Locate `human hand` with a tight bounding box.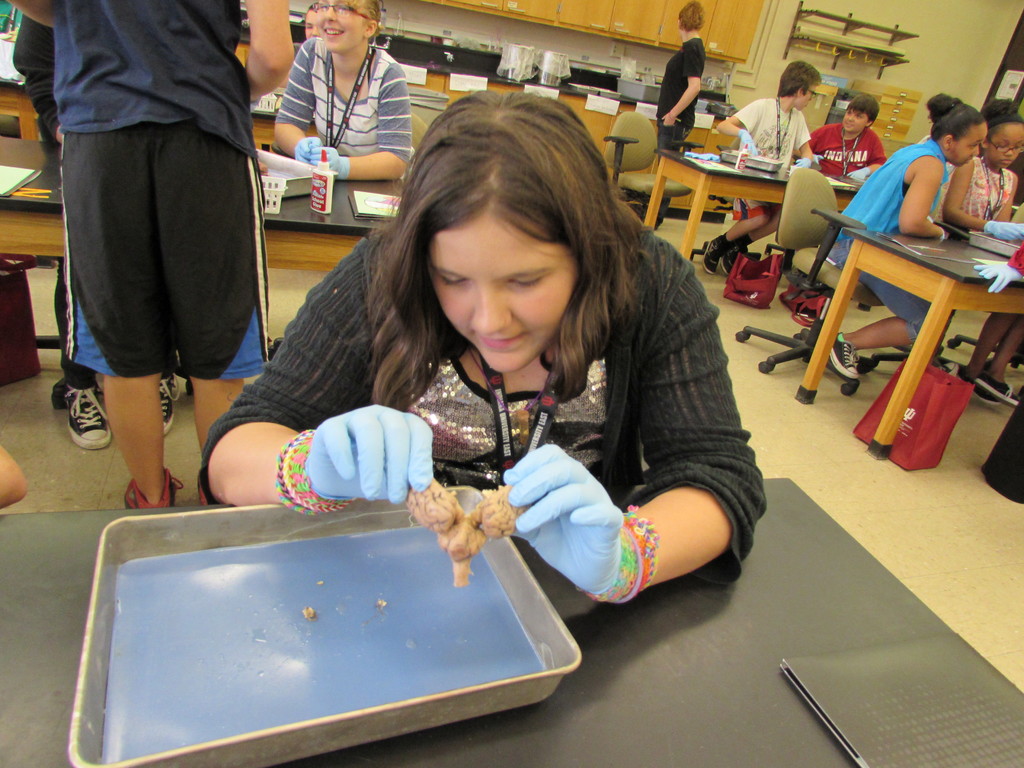
{"left": 846, "top": 166, "right": 867, "bottom": 183}.
